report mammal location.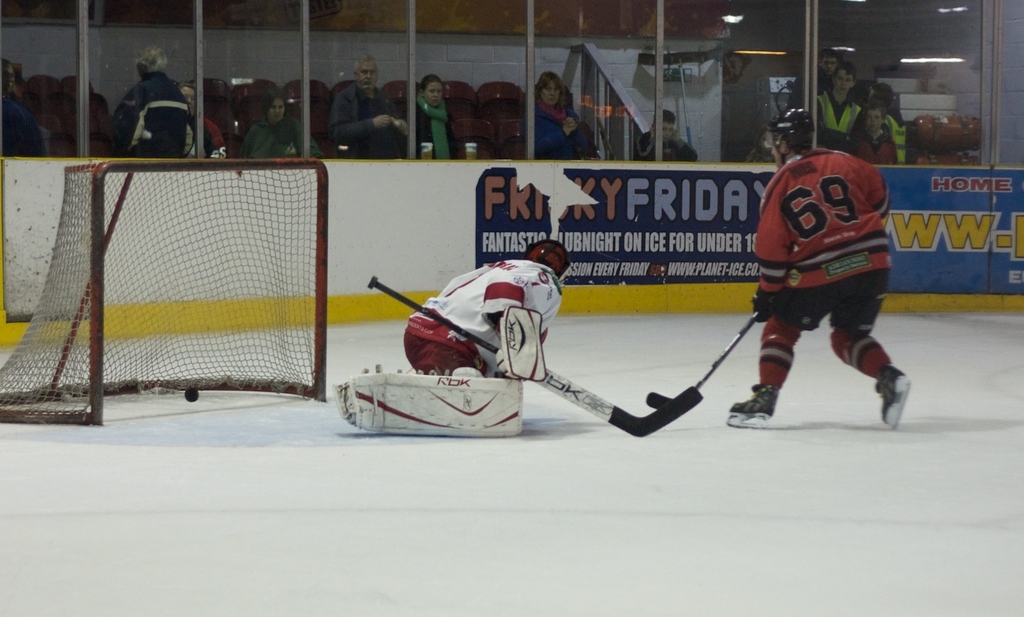
Report: x1=398, y1=238, x2=574, y2=378.
